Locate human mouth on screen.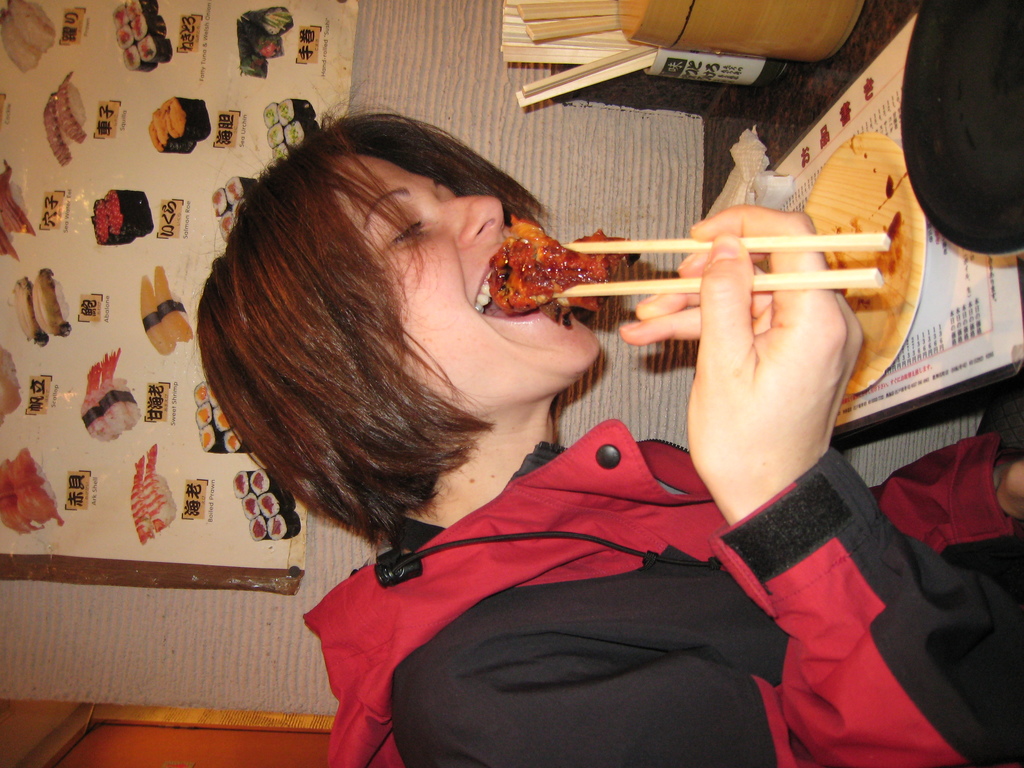
On screen at locate(470, 244, 543, 324).
